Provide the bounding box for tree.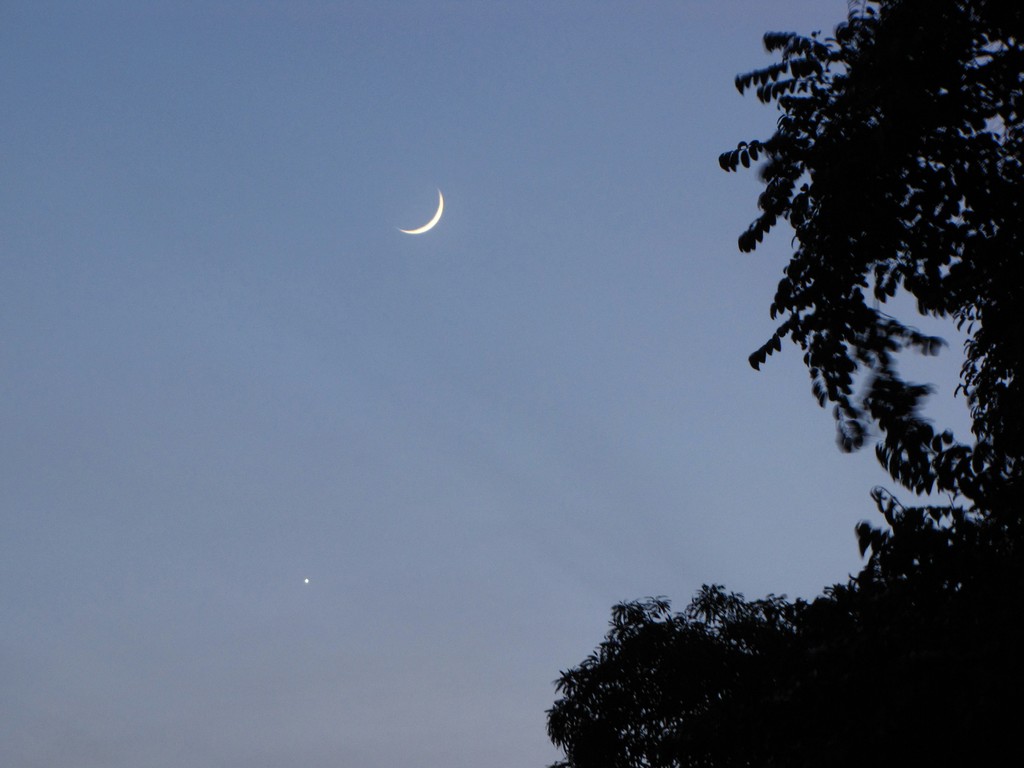
(left=546, top=0, right=1023, bottom=767).
